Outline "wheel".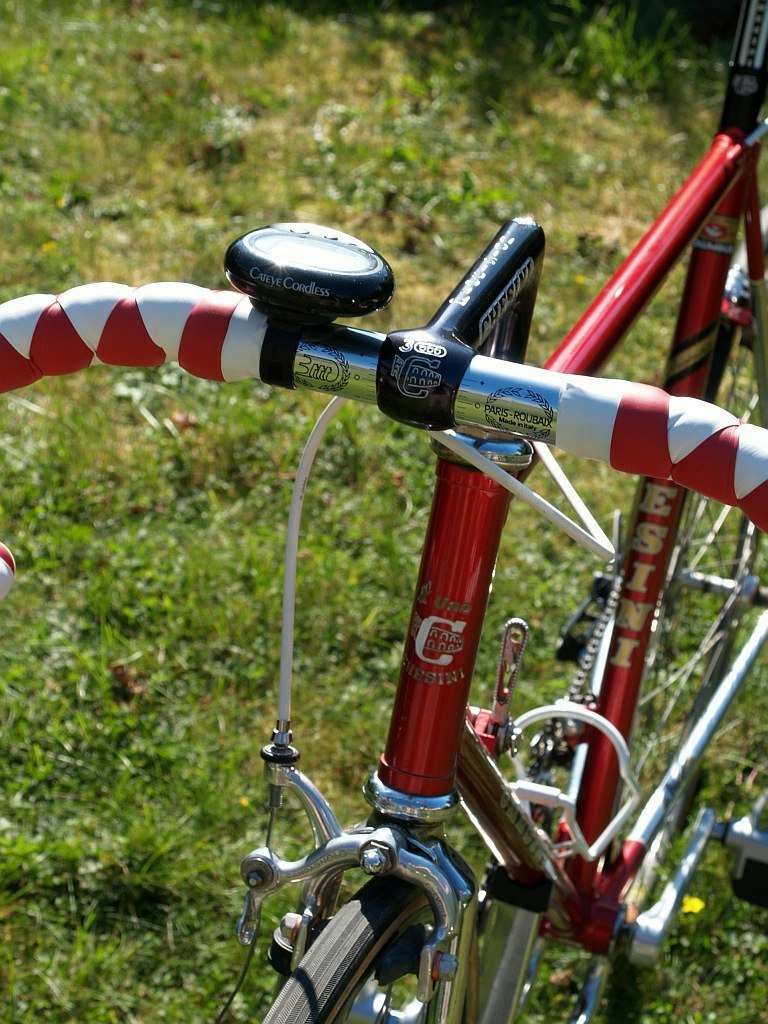
Outline: bbox(289, 852, 485, 1015).
